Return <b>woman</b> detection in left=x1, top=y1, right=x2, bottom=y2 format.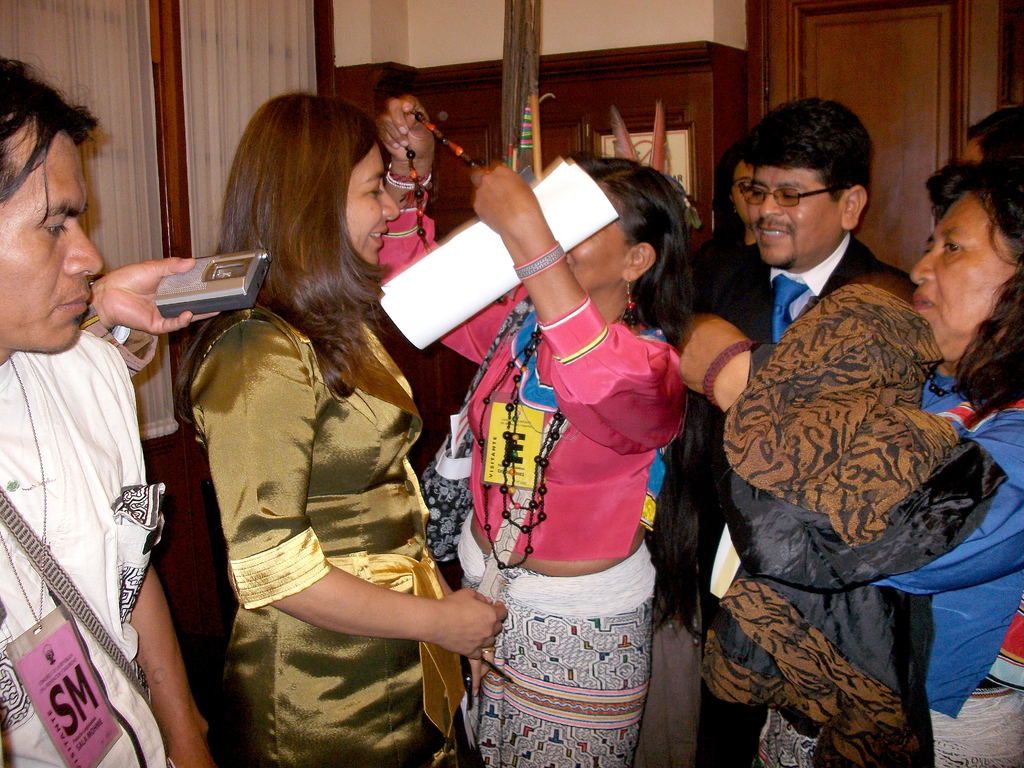
left=670, top=161, right=1023, bottom=767.
